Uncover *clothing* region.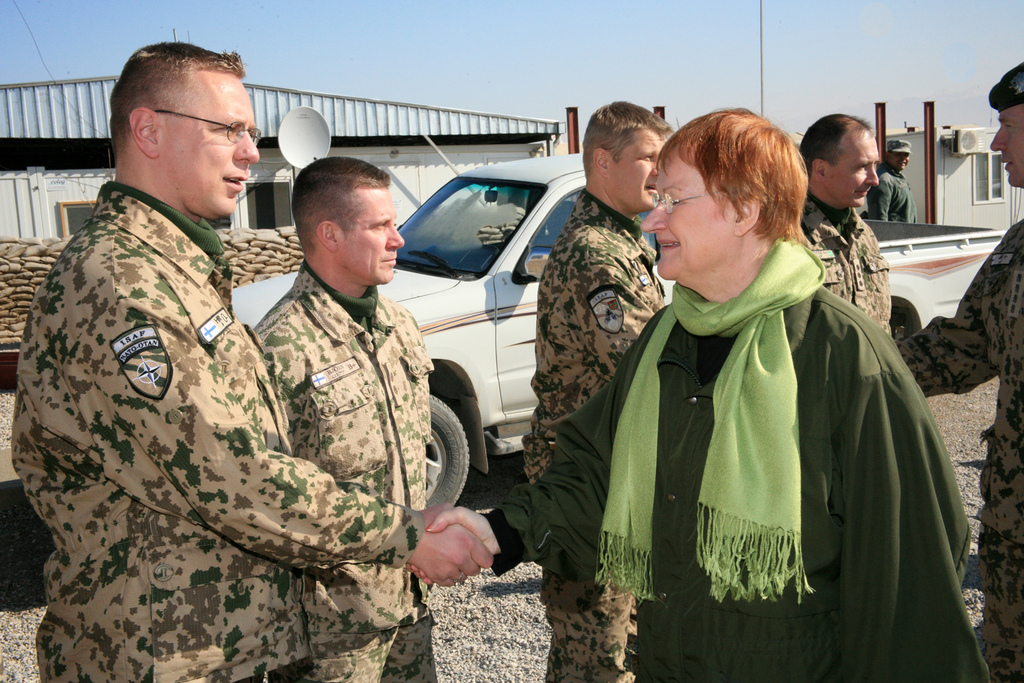
Uncovered: 895, 219, 1023, 682.
